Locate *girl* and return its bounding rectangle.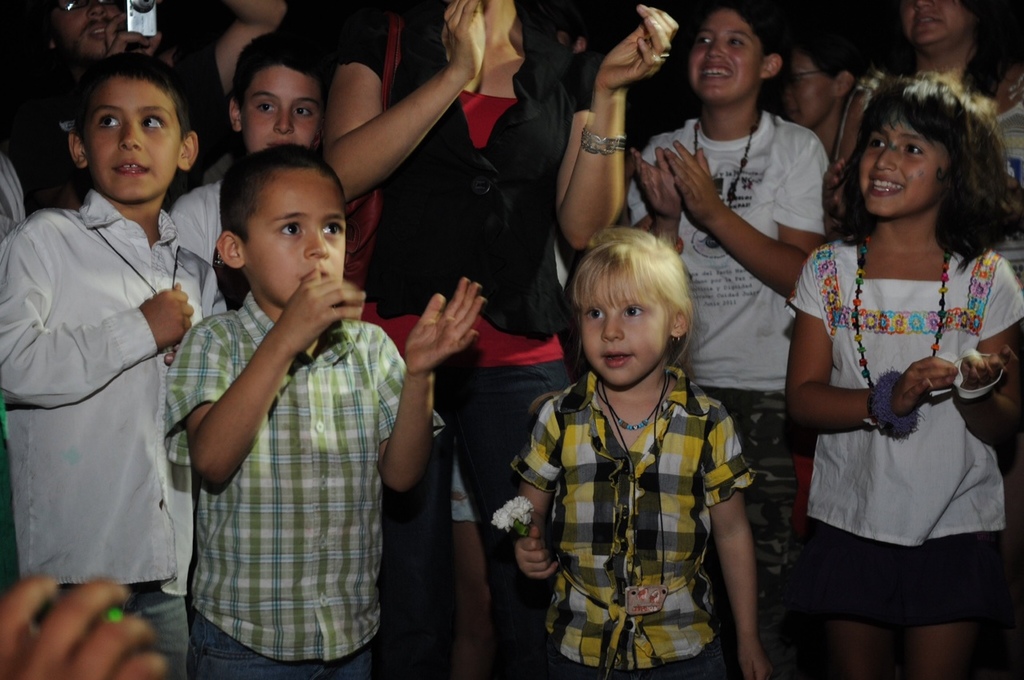
crop(510, 224, 759, 679).
